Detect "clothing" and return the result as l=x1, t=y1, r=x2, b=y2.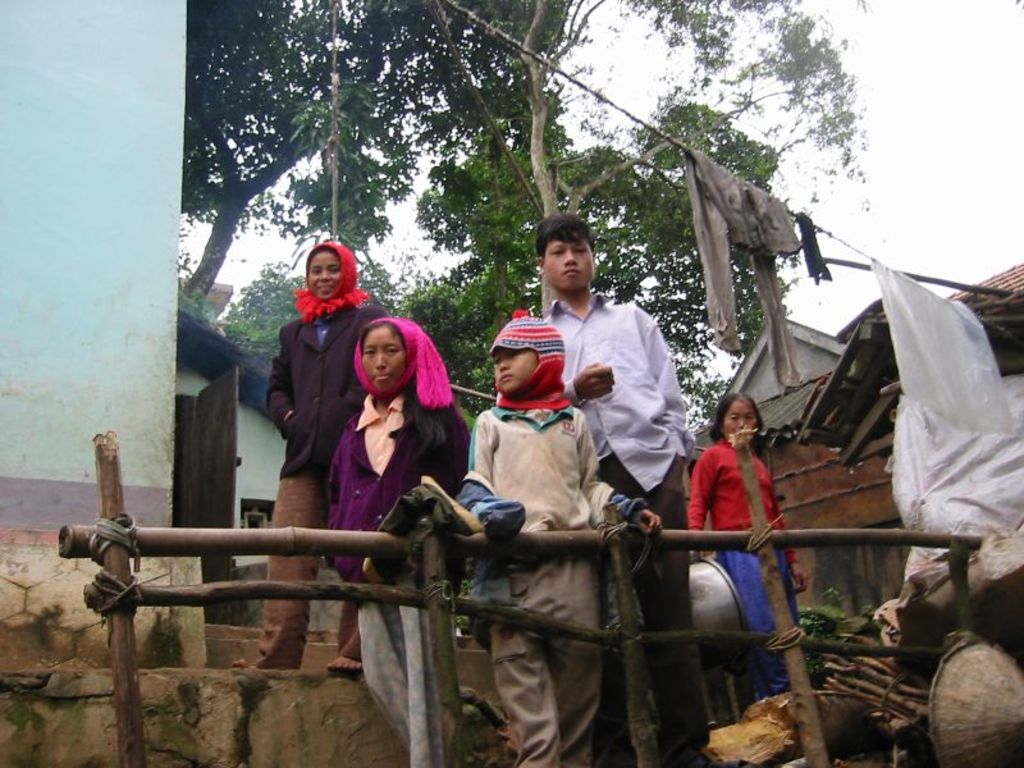
l=324, t=396, r=467, b=767.
